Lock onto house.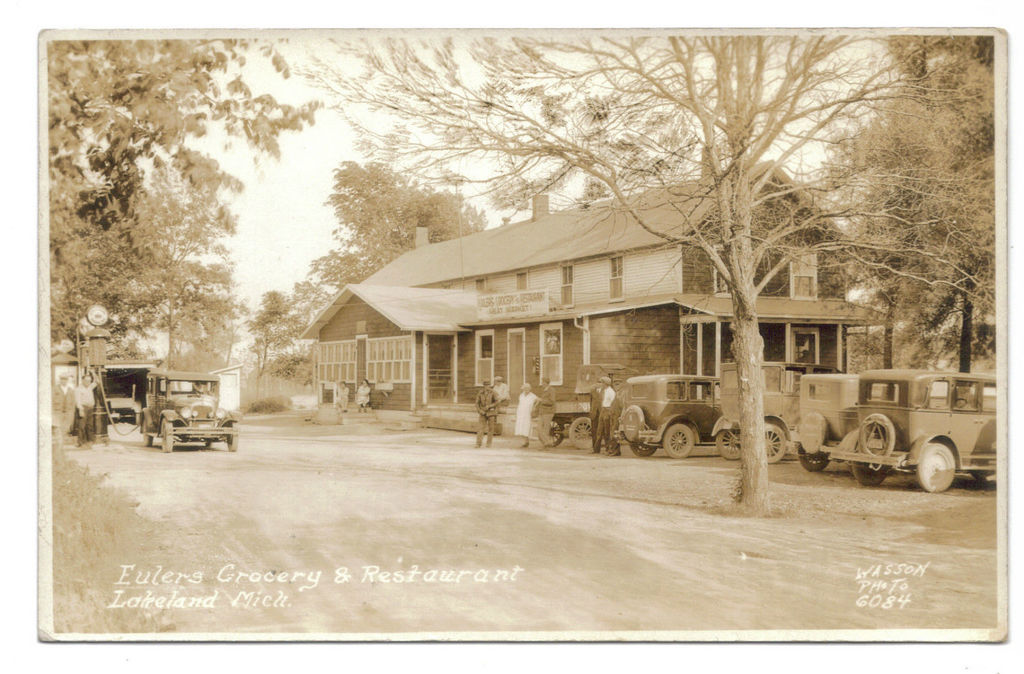
Locked: {"x1": 300, "y1": 193, "x2": 860, "y2": 435}.
